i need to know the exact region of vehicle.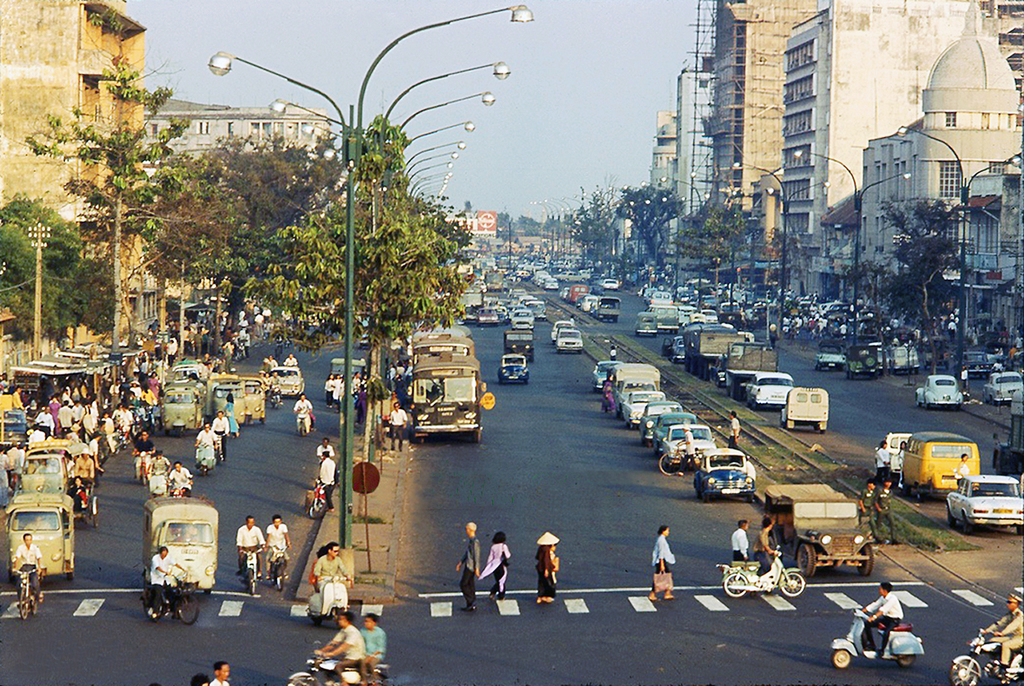
Region: [668,331,686,365].
